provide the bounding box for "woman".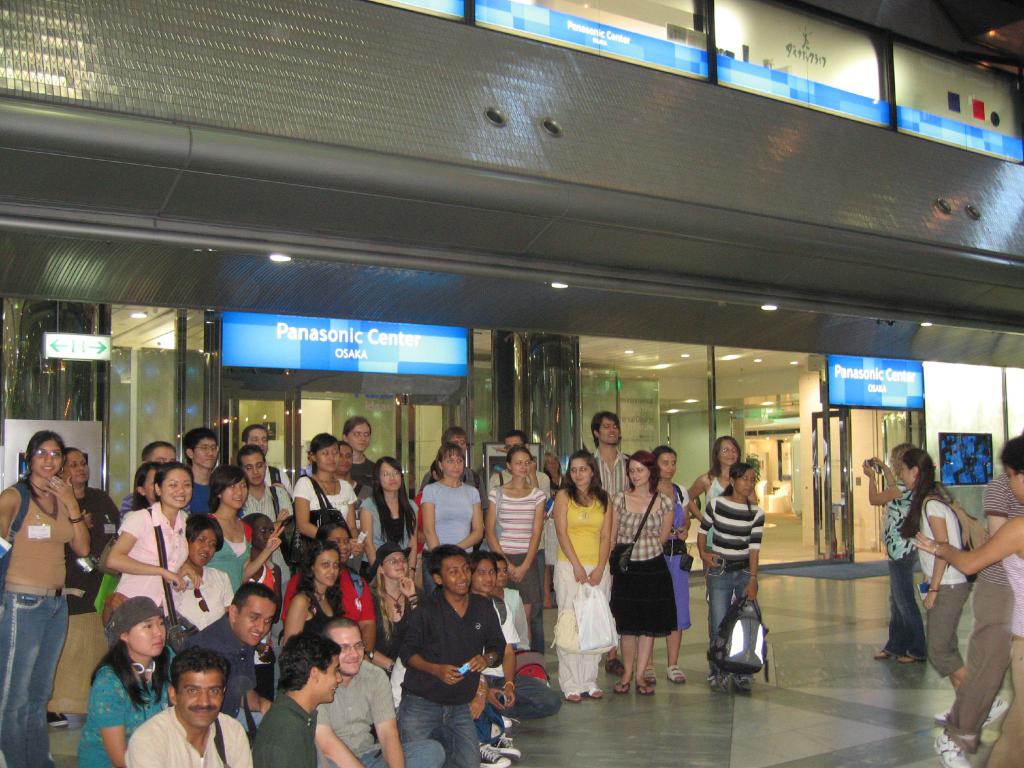
bbox=[700, 460, 767, 693].
